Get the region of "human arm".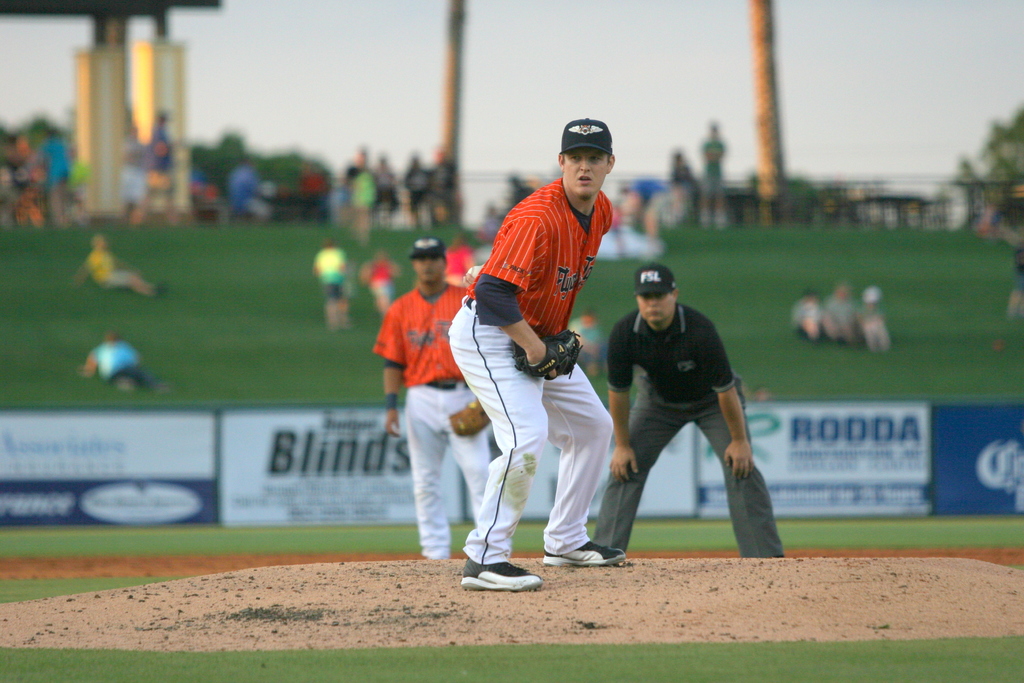
706,340,755,480.
